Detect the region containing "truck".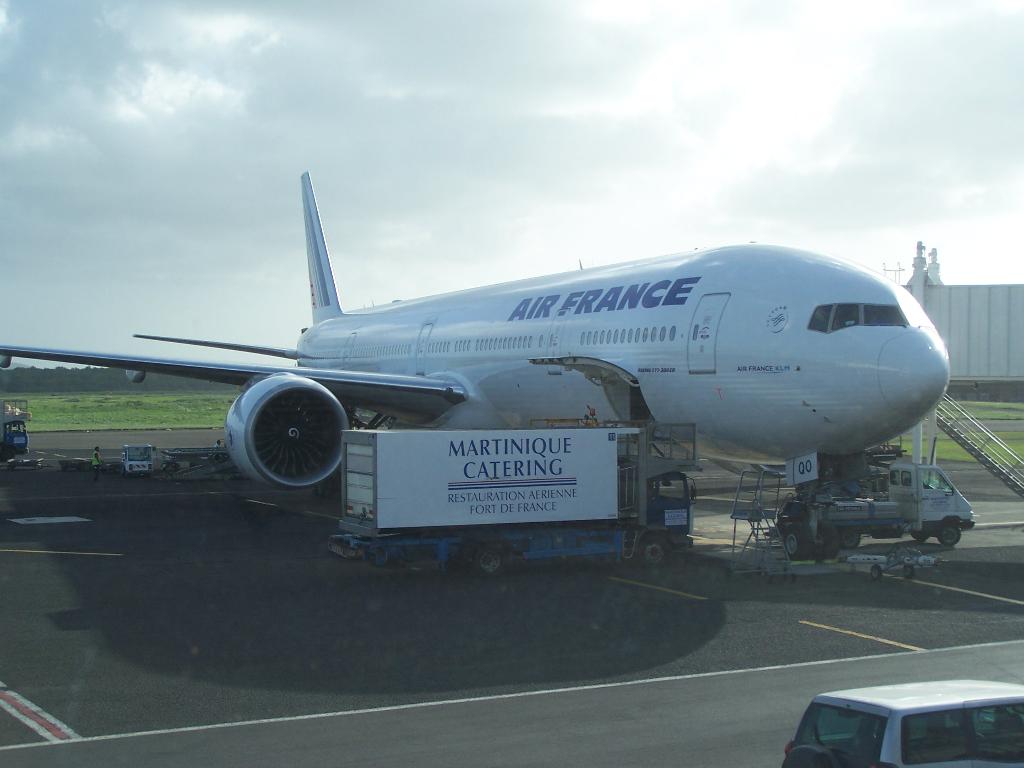
770:456:976:559.
